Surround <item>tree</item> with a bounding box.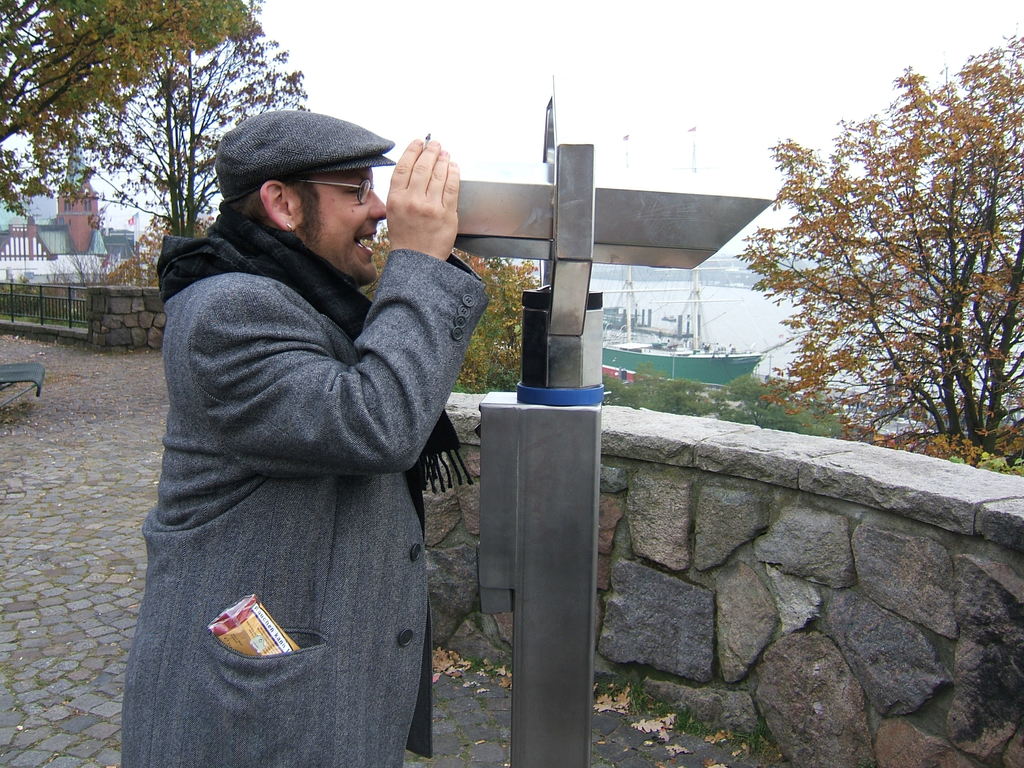
crop(20, 0, 303, 288).
